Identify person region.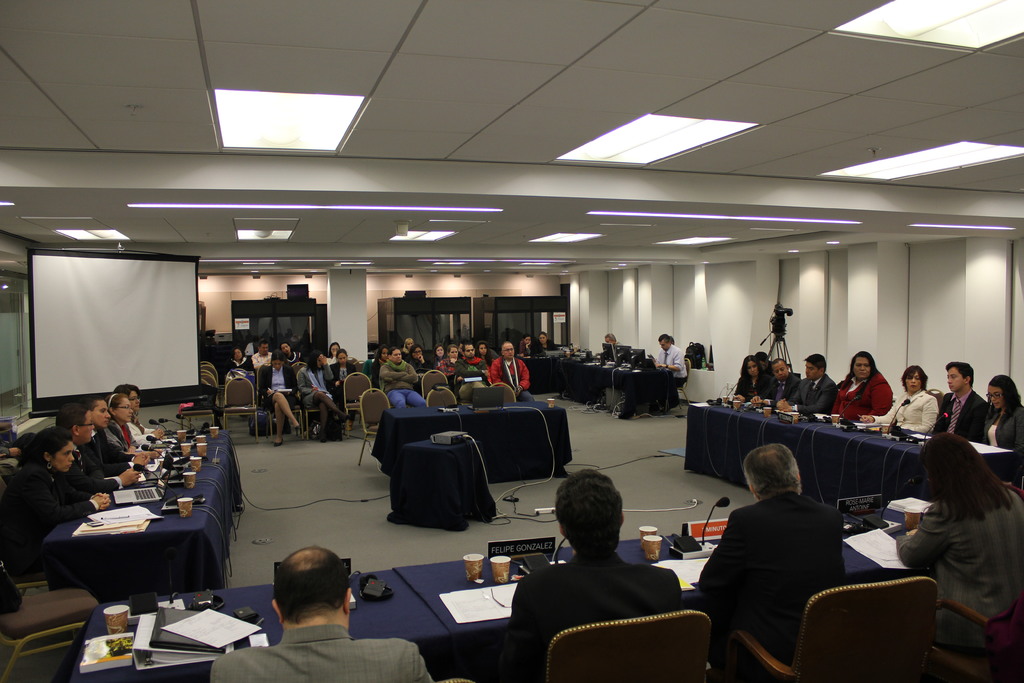
Region: region(490, 338, 529, 393).
